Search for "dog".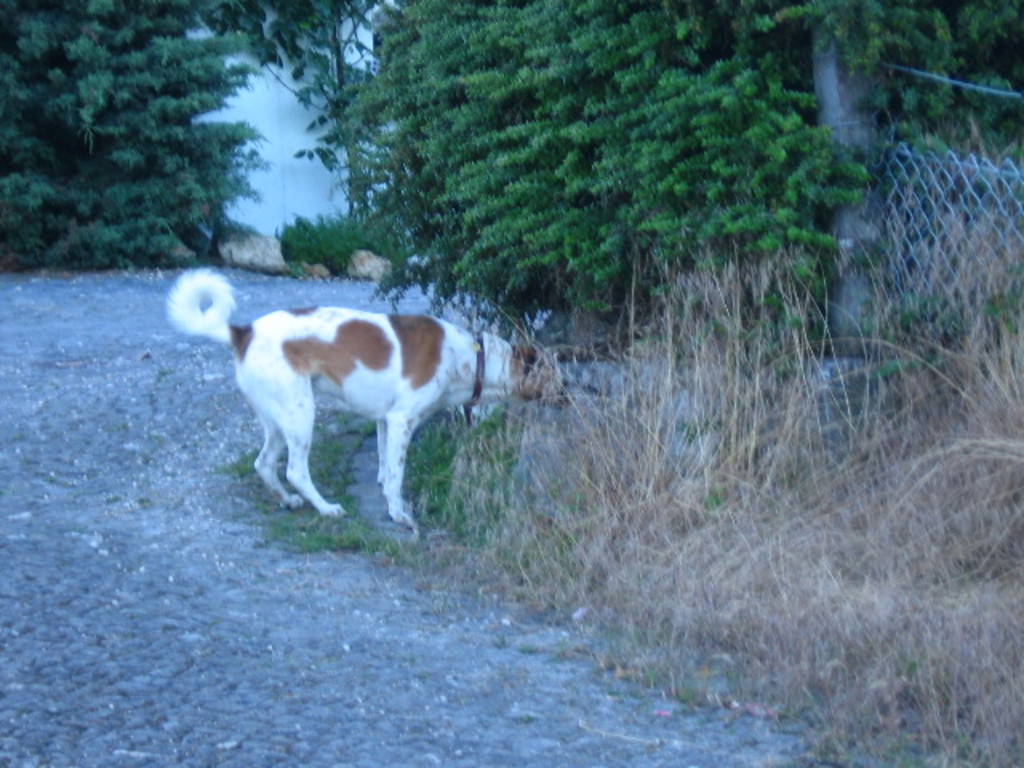
Found at (x1=163, y1=261, x2=578, y2=534).
